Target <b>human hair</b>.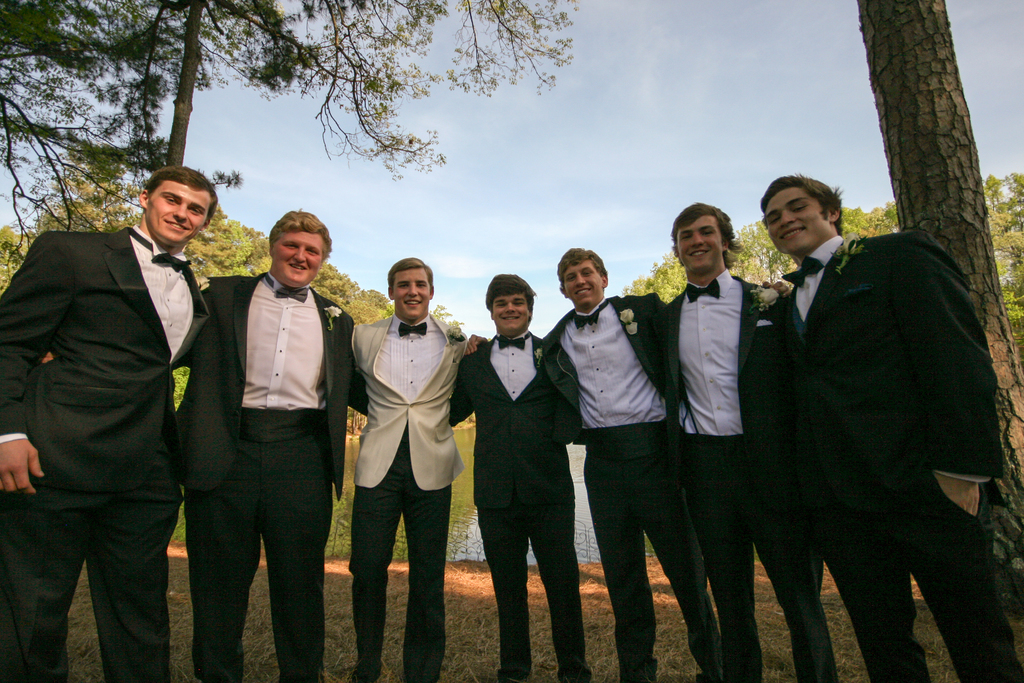
Target region: bbox=(144, 162, 218, 228).
